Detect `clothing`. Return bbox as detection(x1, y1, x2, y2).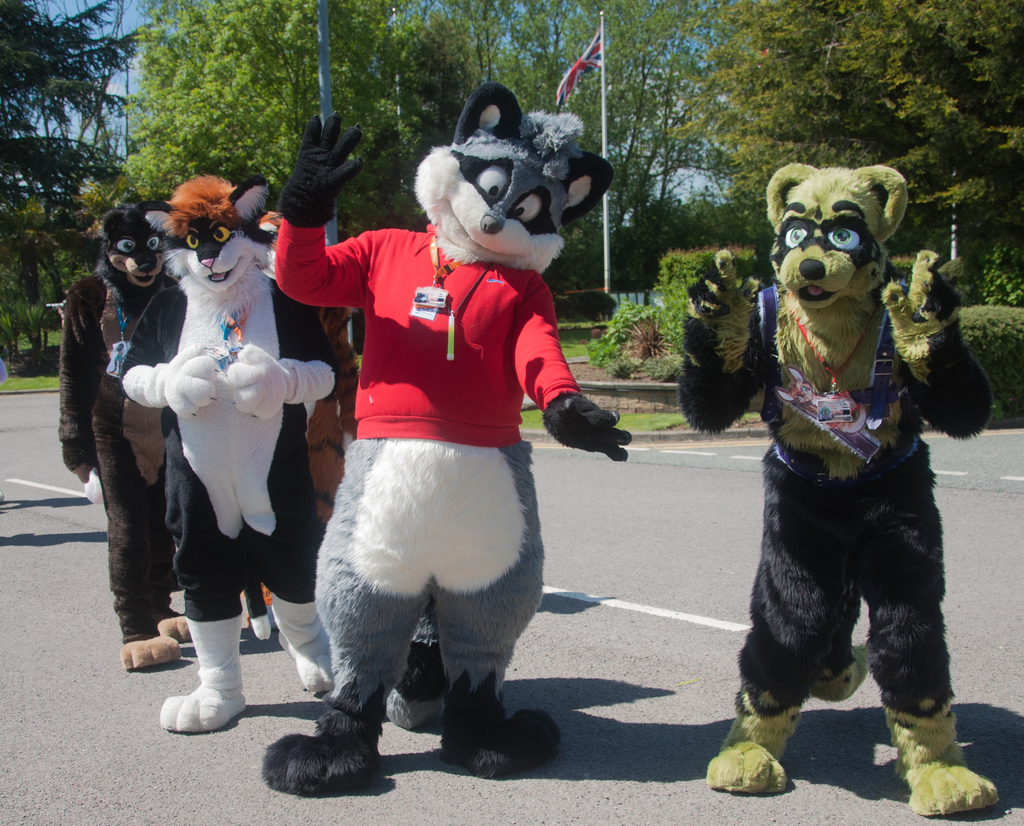
detection(274, 215, 587, 452).
